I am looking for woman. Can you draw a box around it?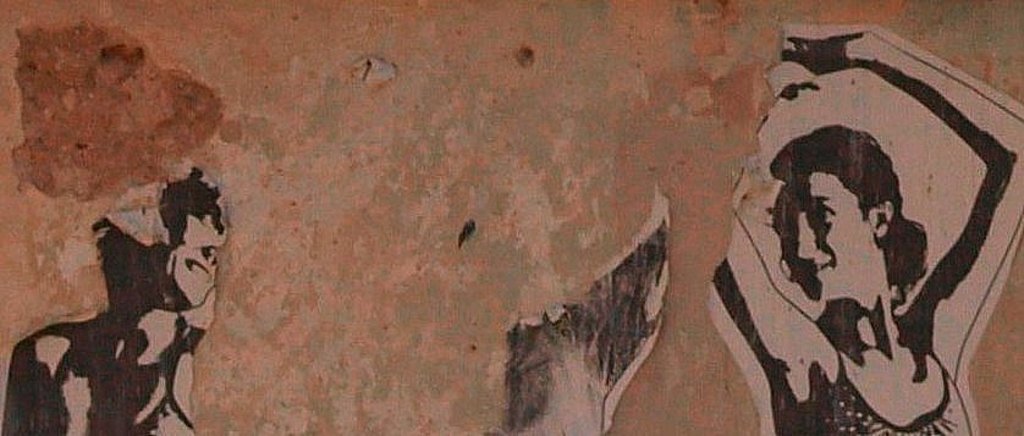
Sure, the bounding box is [left=717, top=28, right=1023, bottom=435].
